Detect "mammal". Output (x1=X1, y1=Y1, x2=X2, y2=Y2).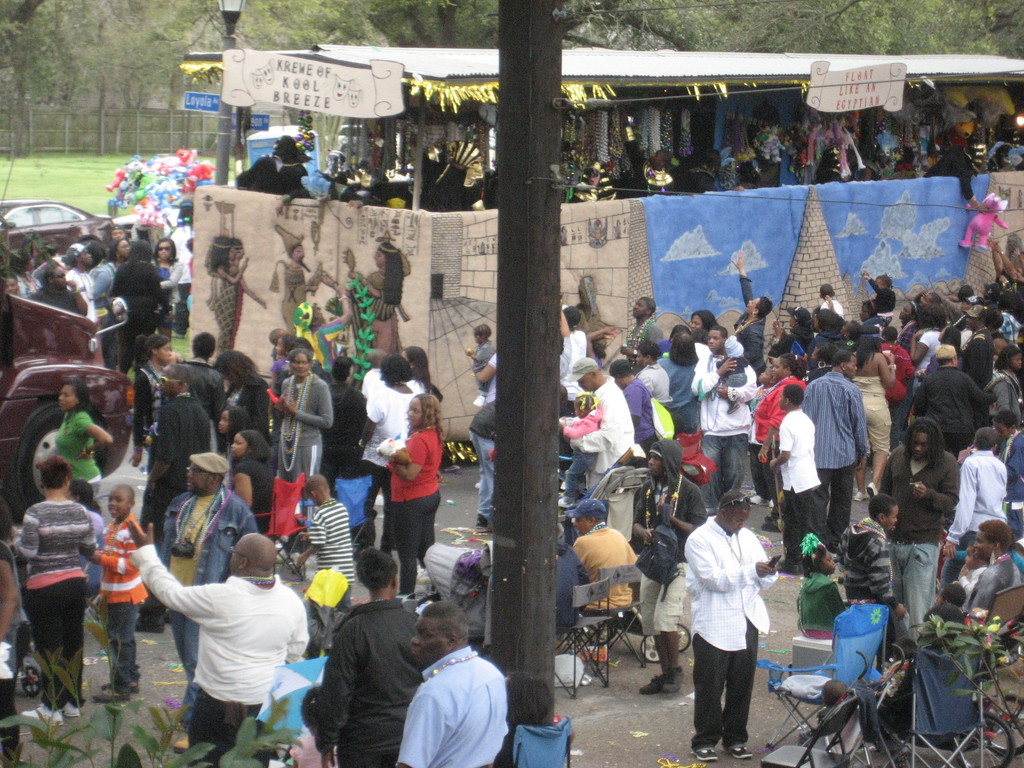
(x1=838, y1=491, x2=911, y2=673).
